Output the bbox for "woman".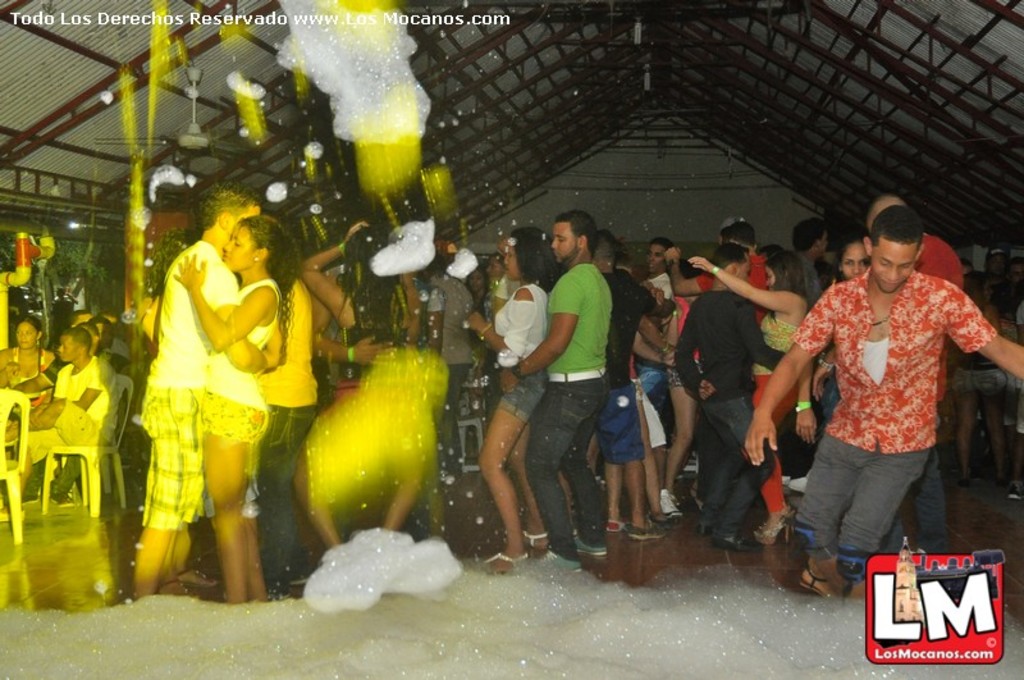
{"x1": 166, "y1": 215, "x2": 302, "y2": 607}.
